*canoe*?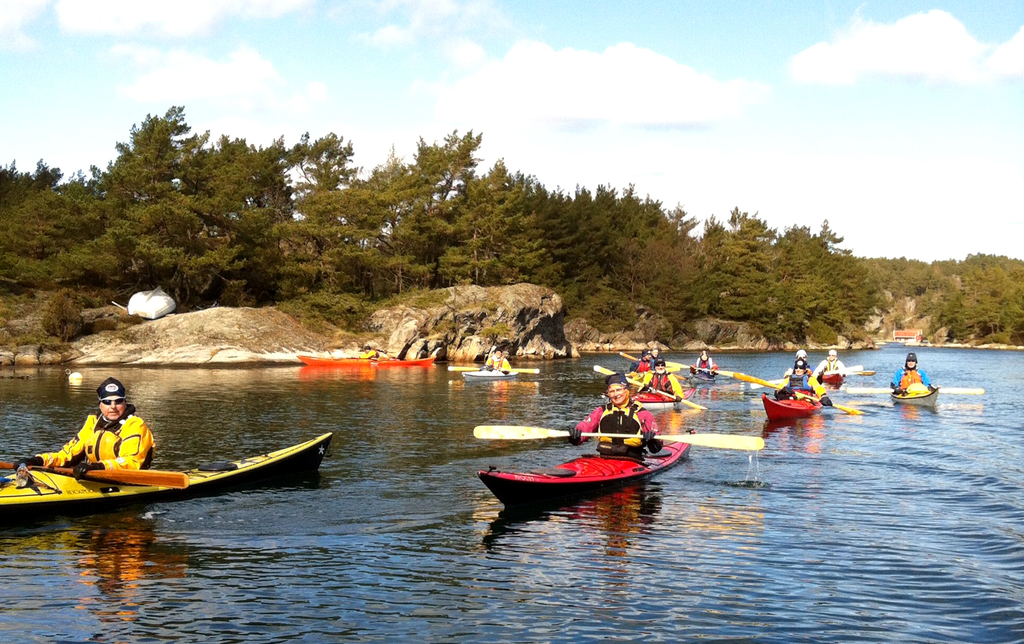
l=819, t=367, r=844, b=386
